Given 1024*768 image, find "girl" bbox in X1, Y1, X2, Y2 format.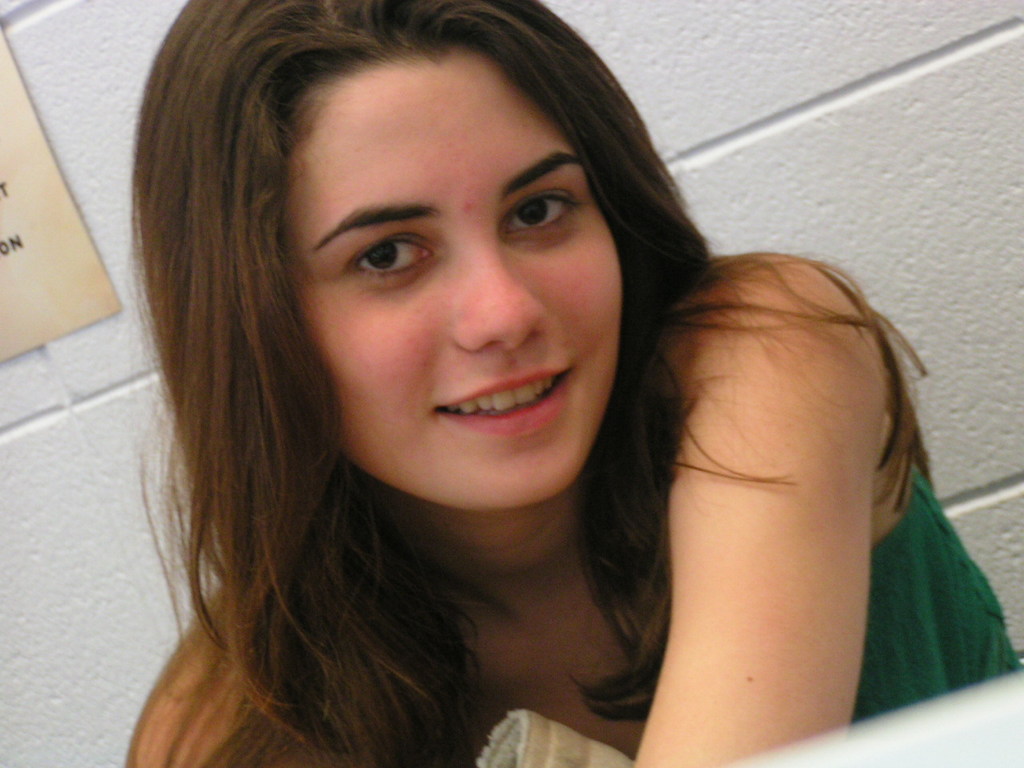
118, 0, 1023, 767.
